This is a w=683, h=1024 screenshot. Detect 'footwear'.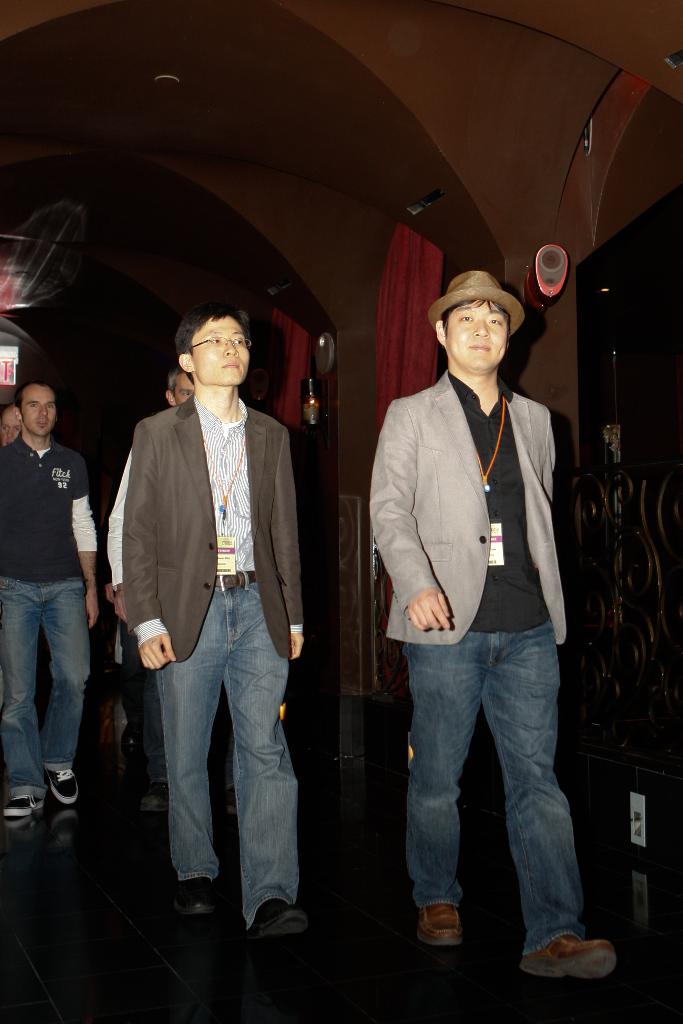
[408, 900, 470, 949].
